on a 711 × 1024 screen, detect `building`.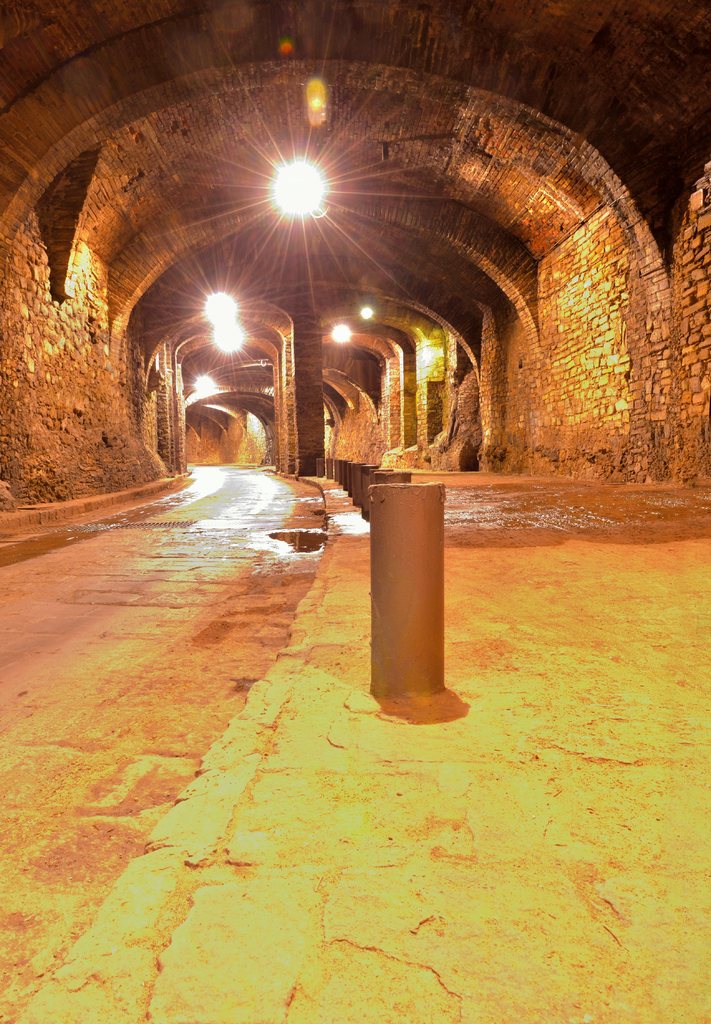
(left=0, top=0, right=710, bottom=1023).
